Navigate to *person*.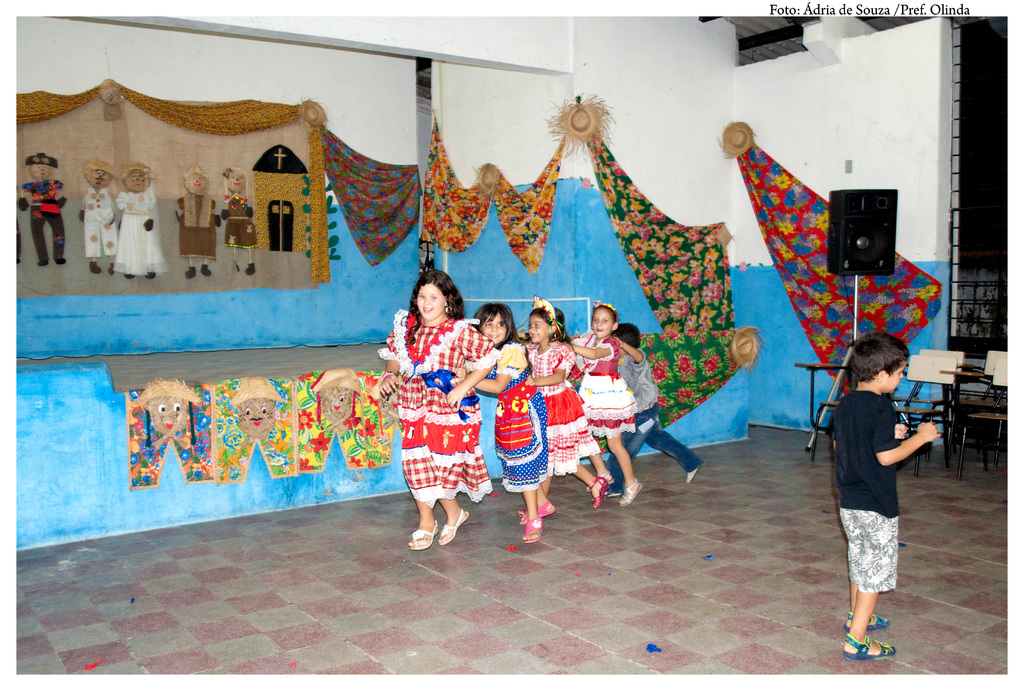
Navigation target: [117, 171, 170, 279].
